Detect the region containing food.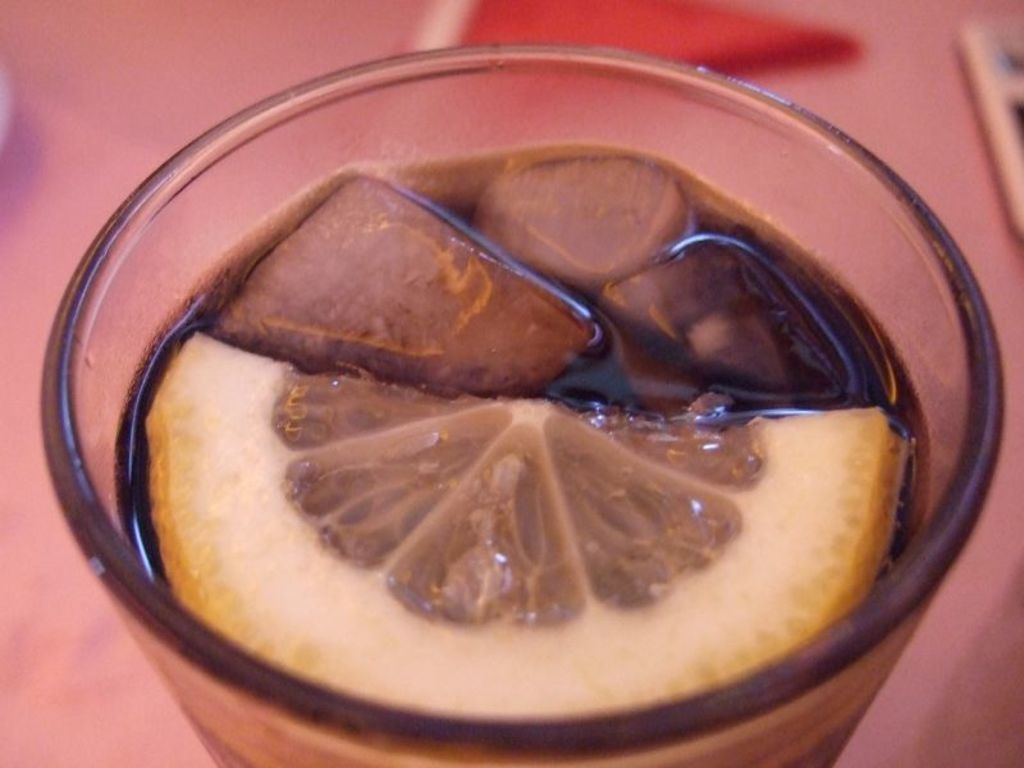
<region>159, 122, 960, 695</region>.
